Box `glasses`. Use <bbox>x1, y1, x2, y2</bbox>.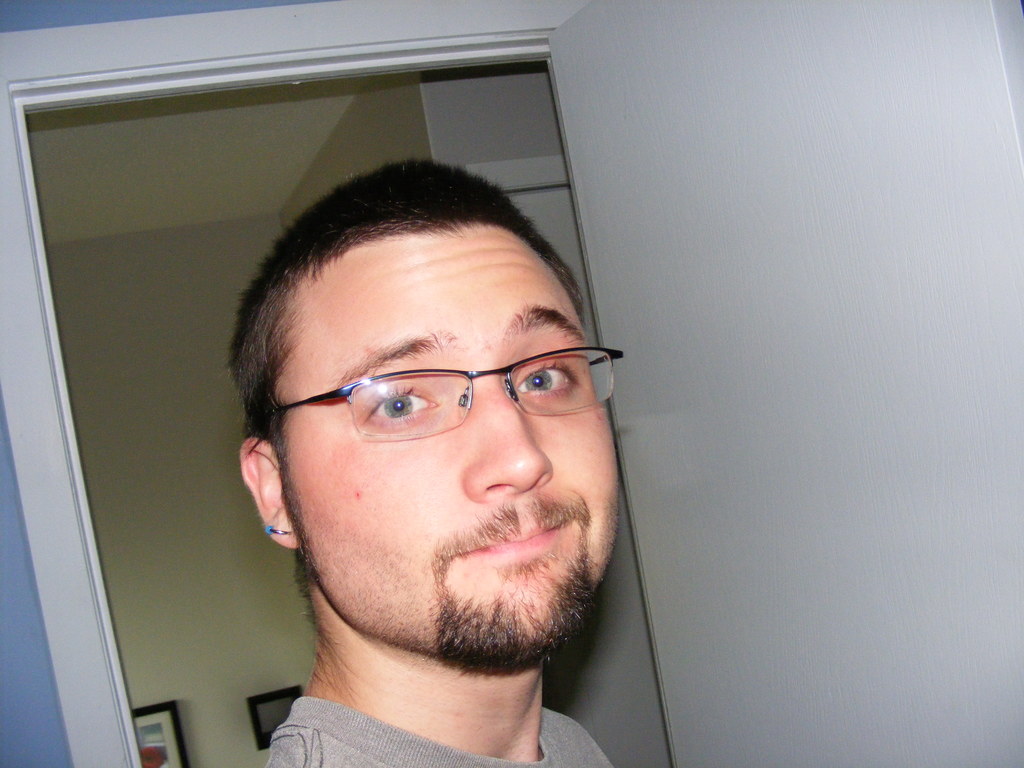
<bbox>250, 343, 638, 442</bbox>.
